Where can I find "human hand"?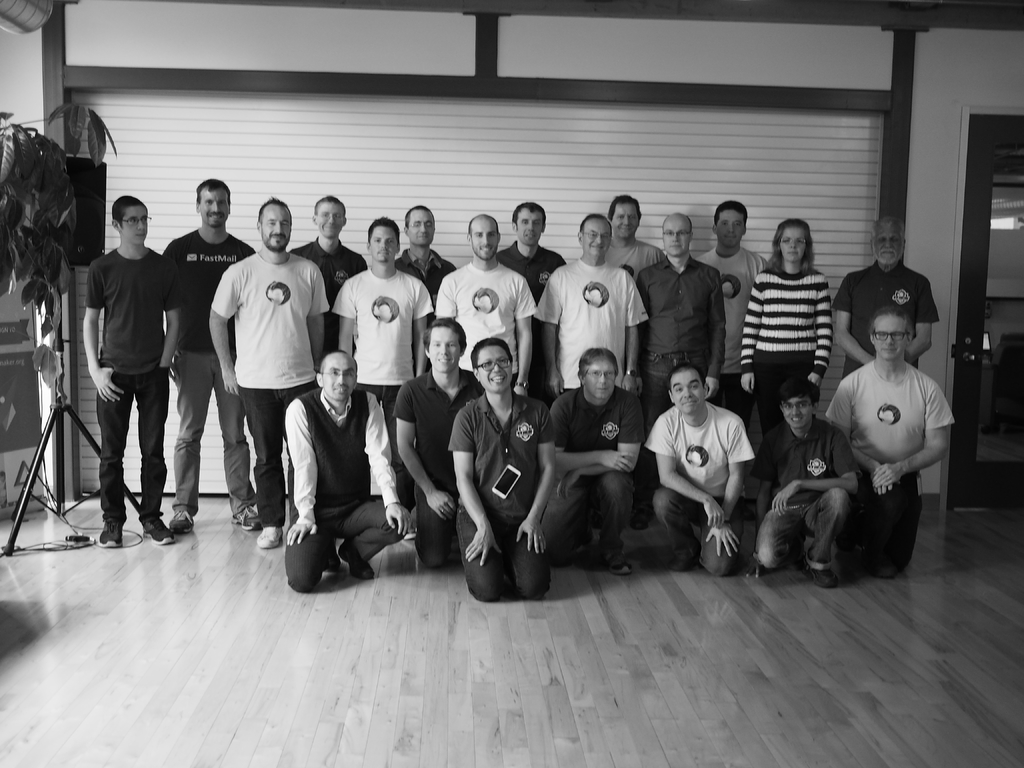
You can find it at 738:371:756:394.
